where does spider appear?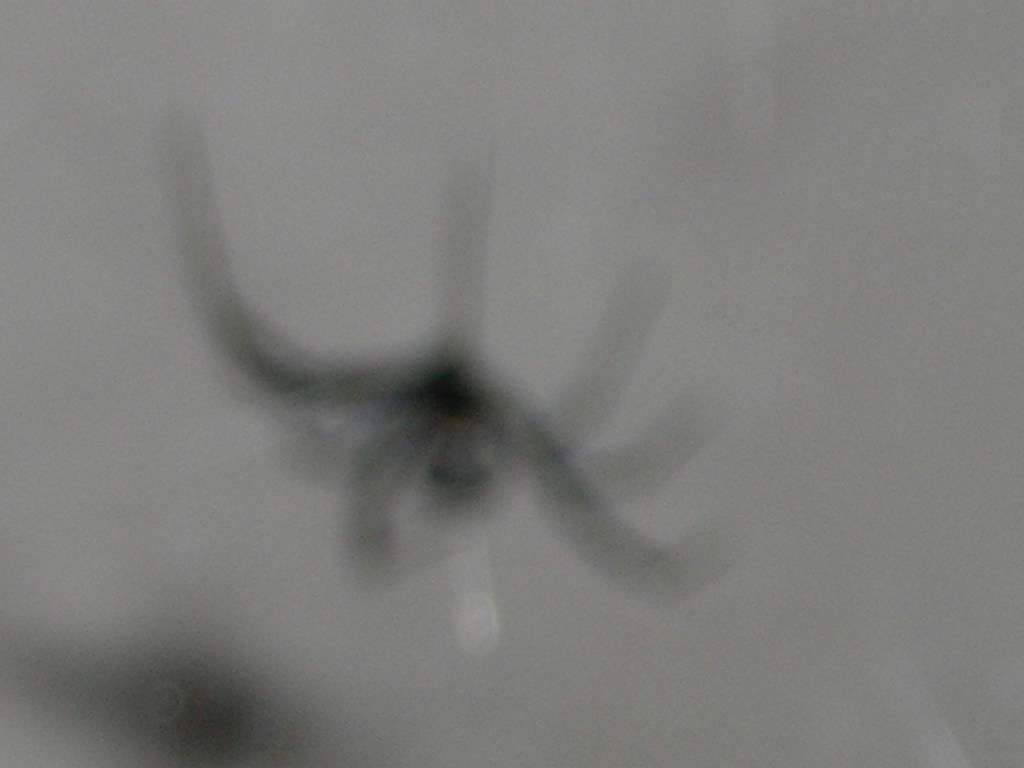
Appears at x1=161, y1=77, x2=778, y2=651.
